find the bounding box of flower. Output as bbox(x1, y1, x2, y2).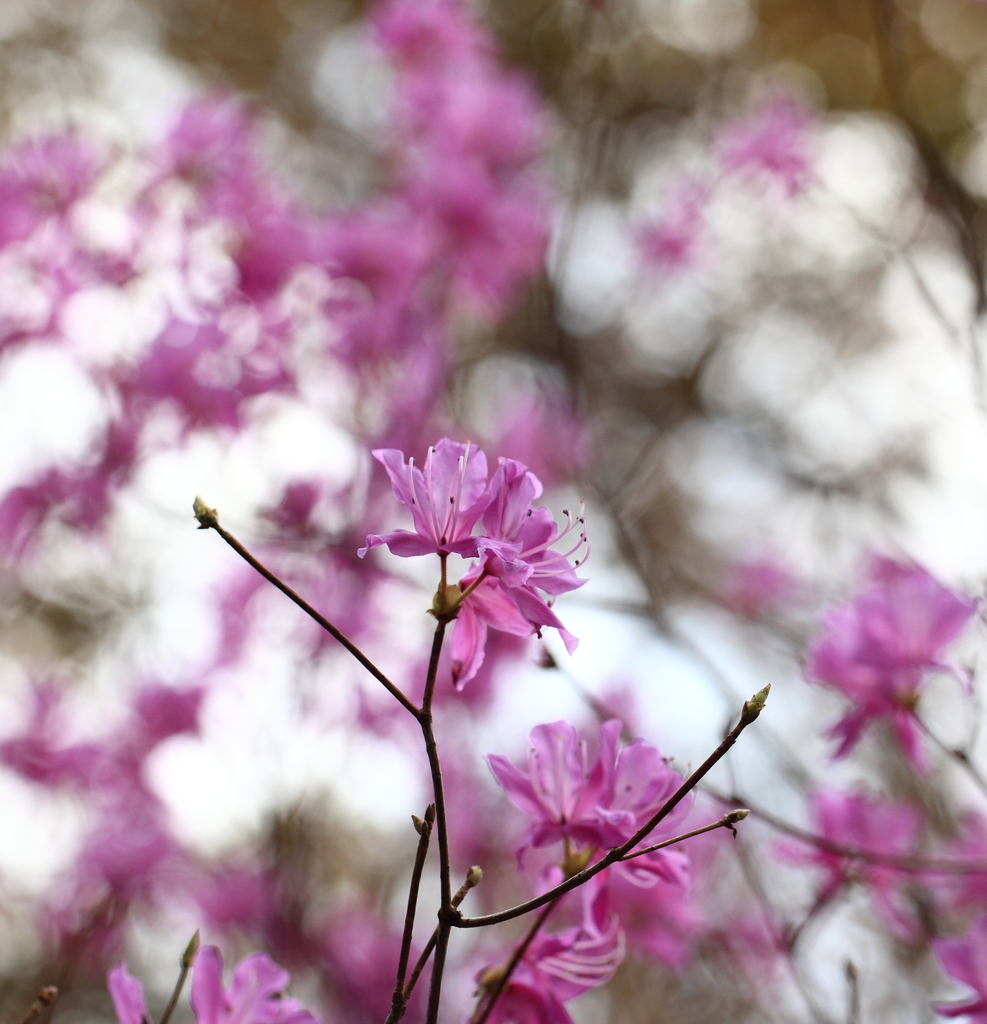
bbox(760, 781, 986, 946).
